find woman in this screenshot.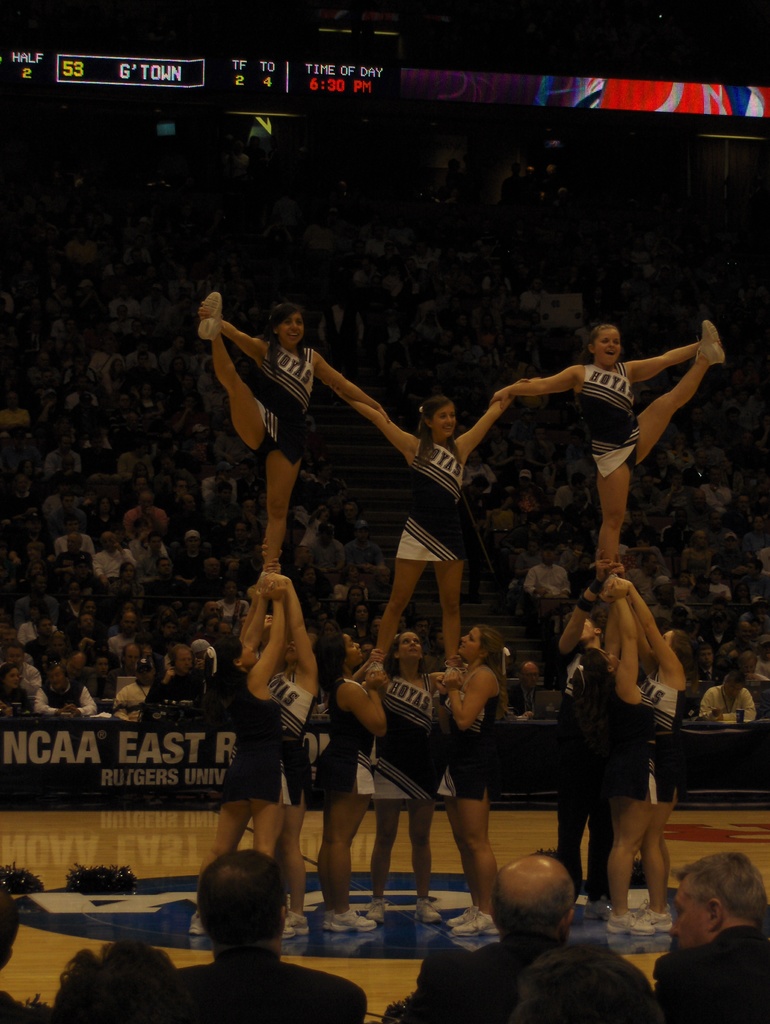
The bounding box for woman is (362,622,445,932).
